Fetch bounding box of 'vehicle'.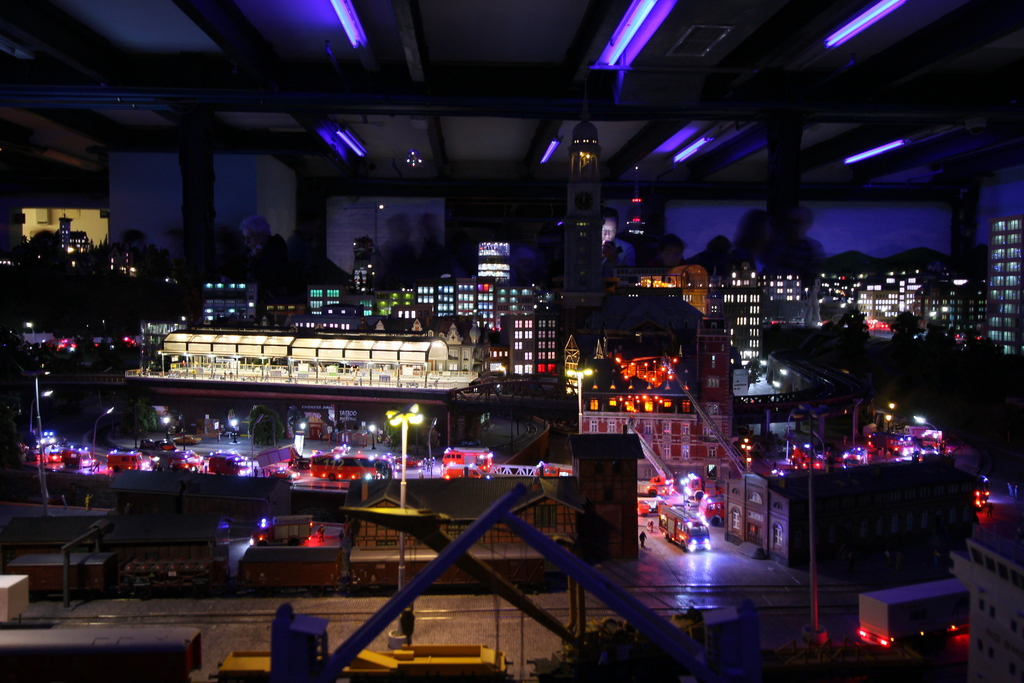
Bbox: rect(657, 500, 707, 552).
